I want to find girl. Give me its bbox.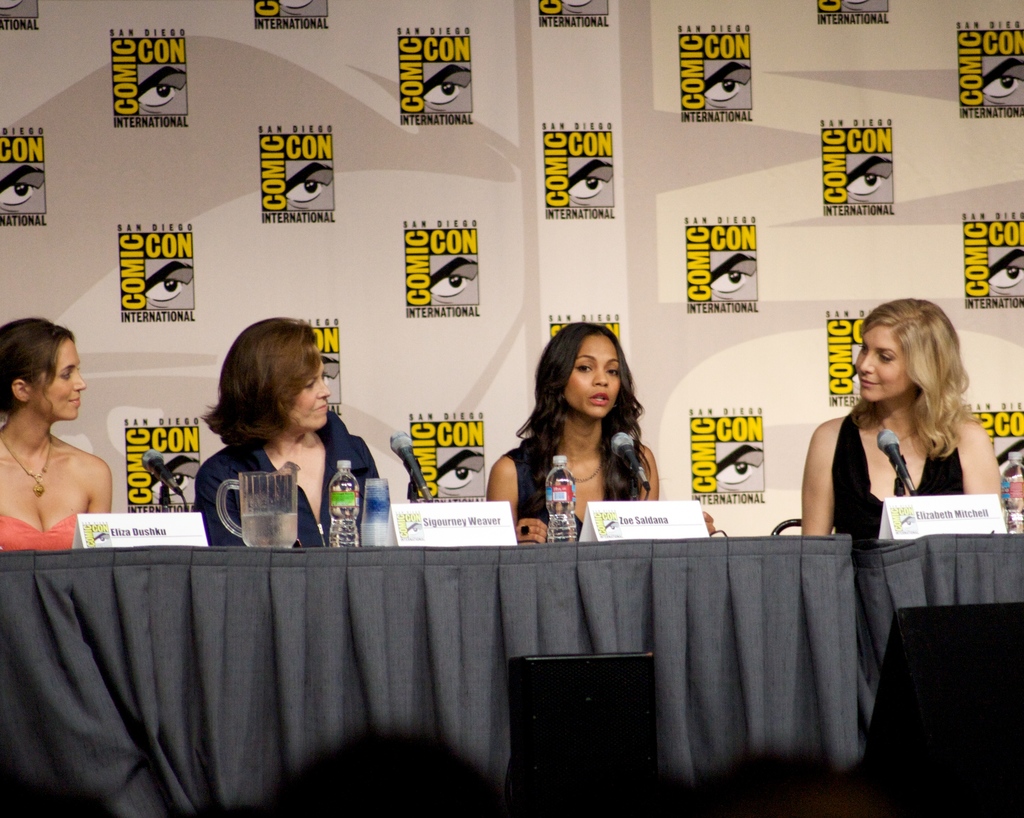
l=803, t=298, r=1001, b=534.
